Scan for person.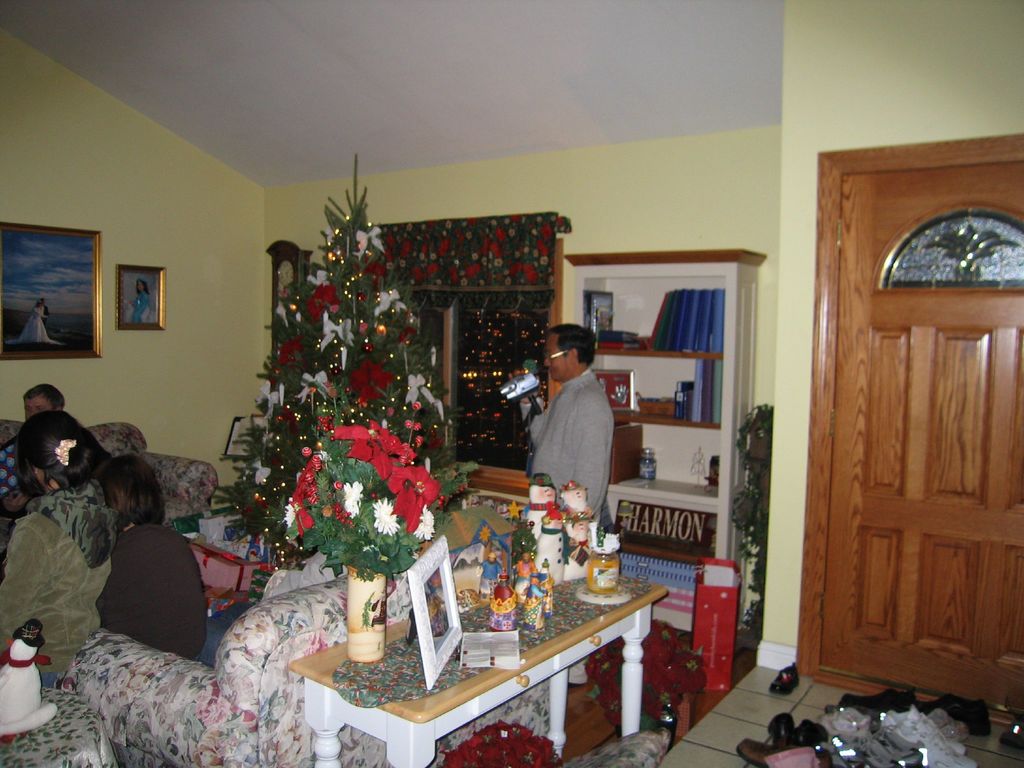
Scan result: bbox=(0, 384, 70, 517).
